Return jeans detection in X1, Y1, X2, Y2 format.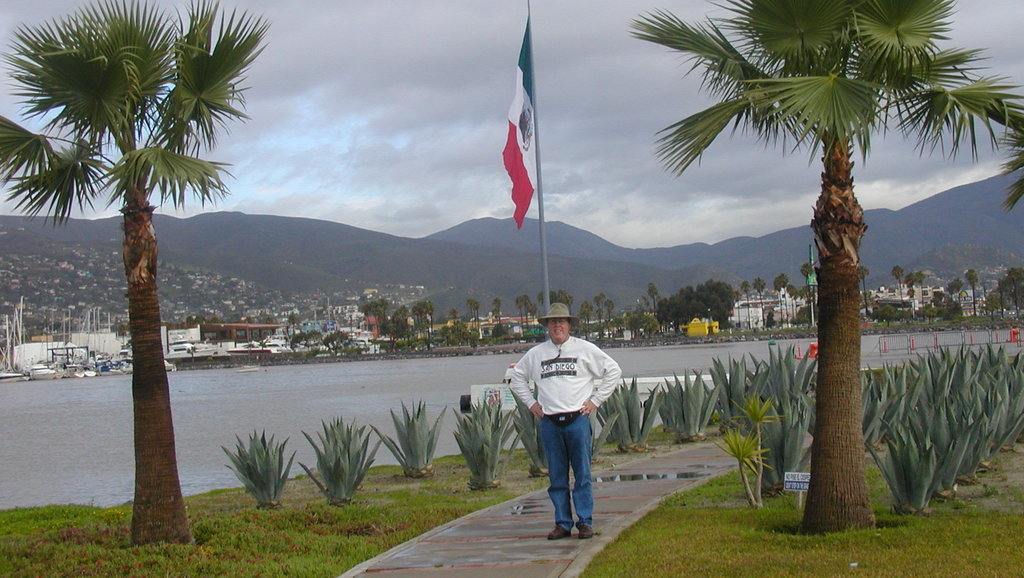
534, 403, 594, 533.
